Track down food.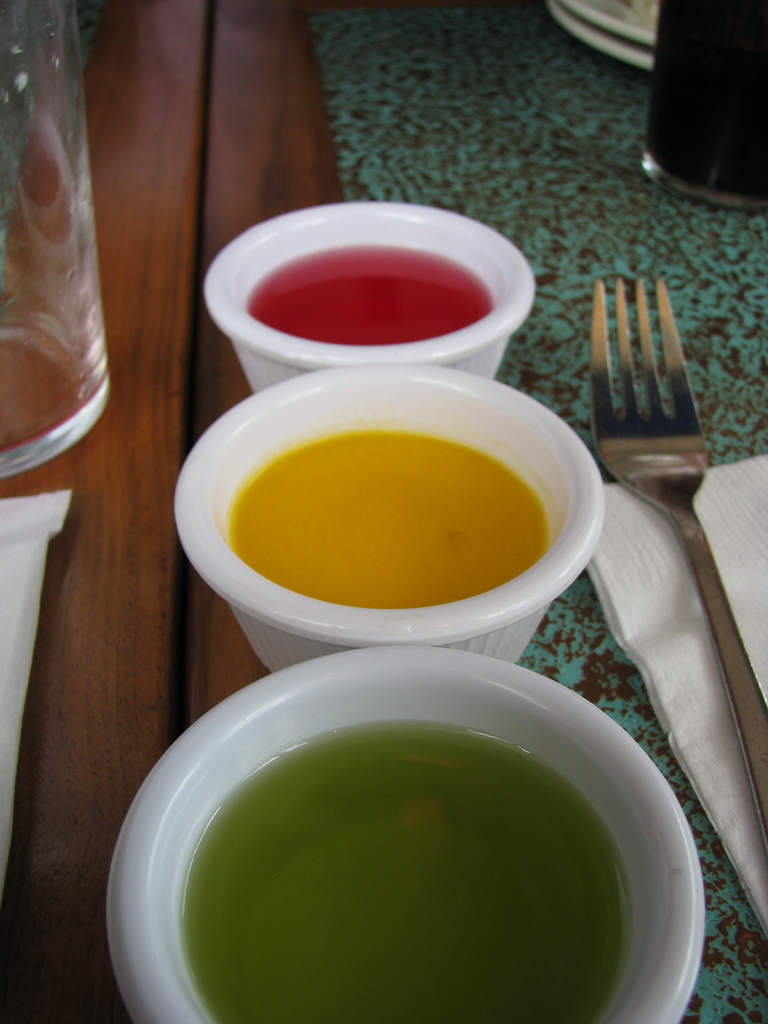
Tracked to x1=181 y1=717 x2=632 y2=1023.
